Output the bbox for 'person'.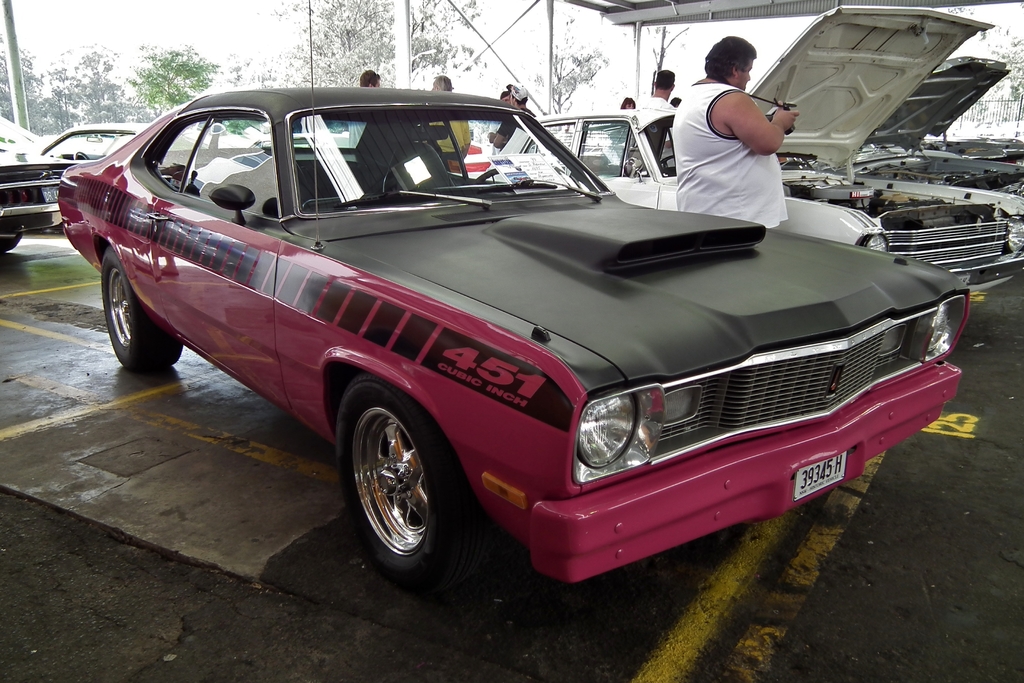
crop(668, 94, 680, 108).
